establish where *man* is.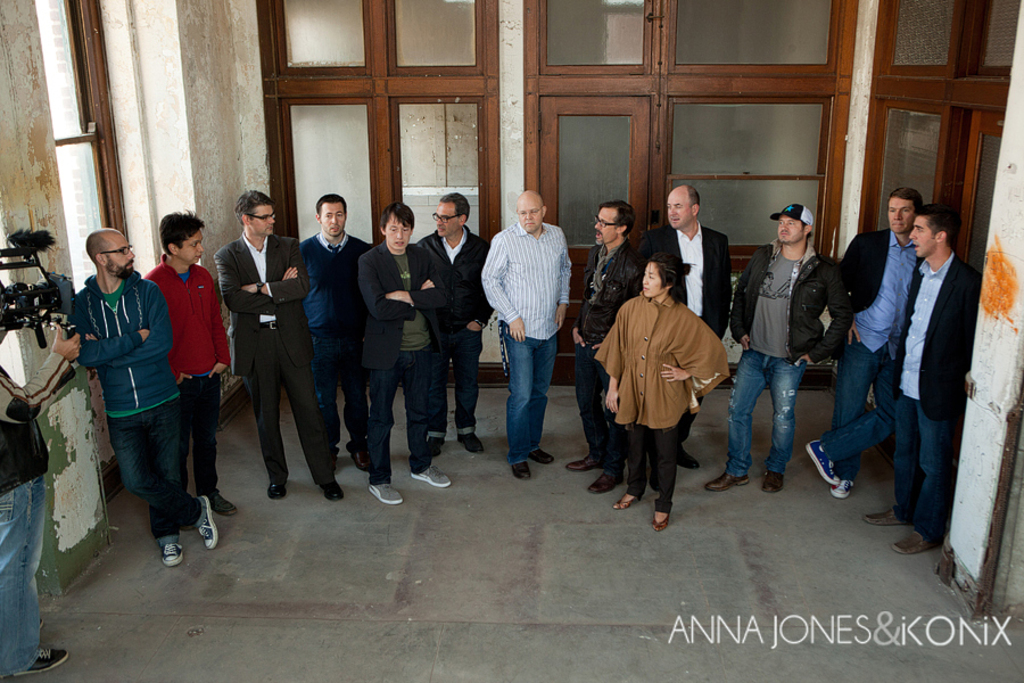
Established at <bbox>803, 183, 920, 503</bbox>.
